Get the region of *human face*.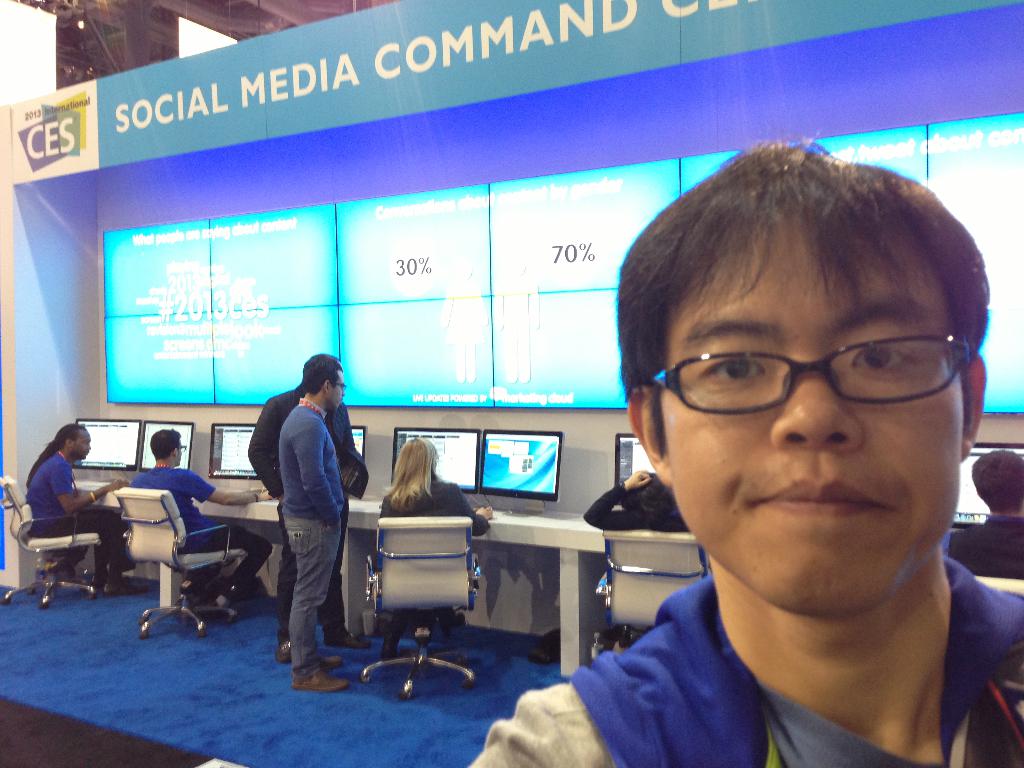
Rect(179, 443, 182, 468).
